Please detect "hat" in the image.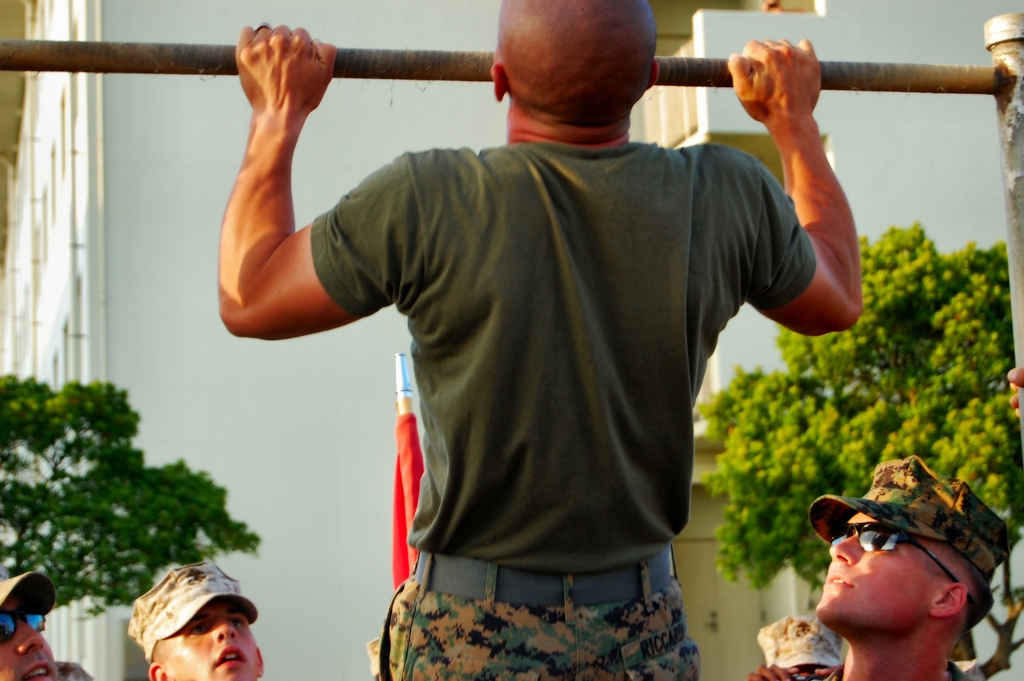
bbox(757, 614, 844, 671).
